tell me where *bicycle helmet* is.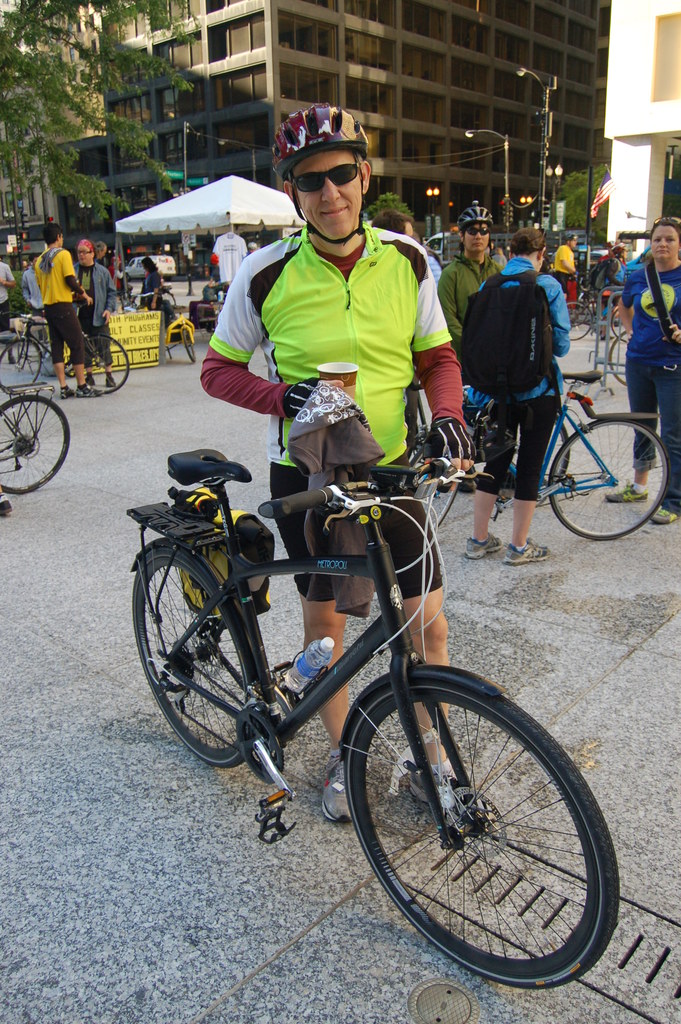
*bicycle helmet* is at bbox(452, 197, 502, 234).
